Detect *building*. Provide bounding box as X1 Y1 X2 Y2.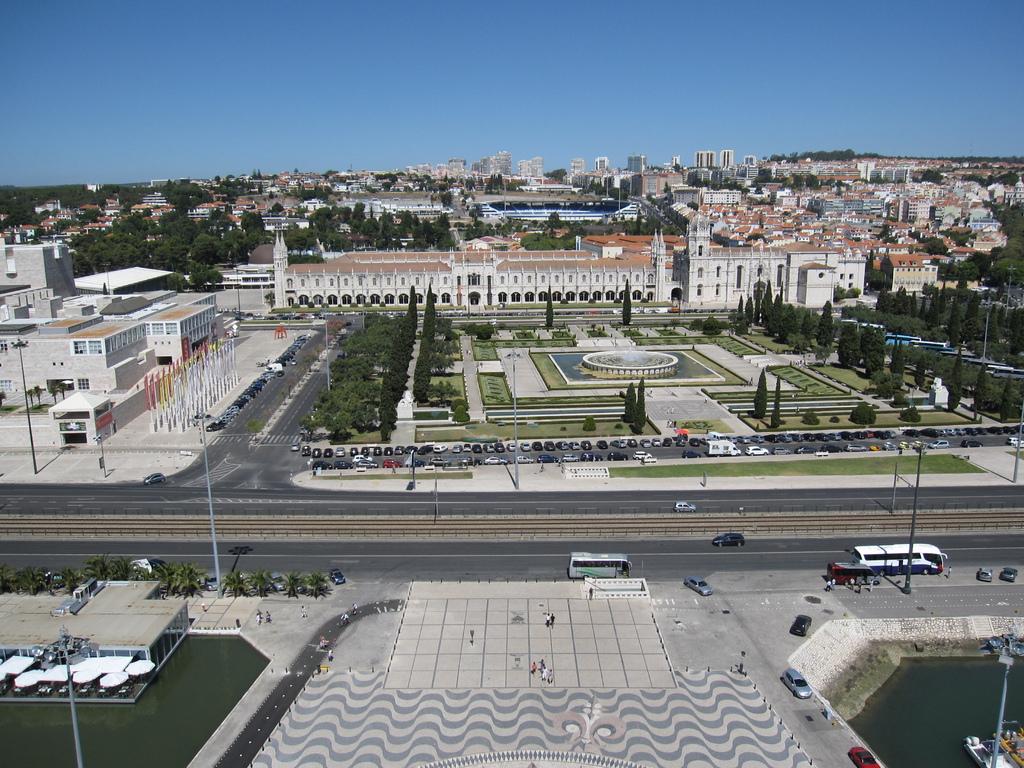
719 150 730 166.
